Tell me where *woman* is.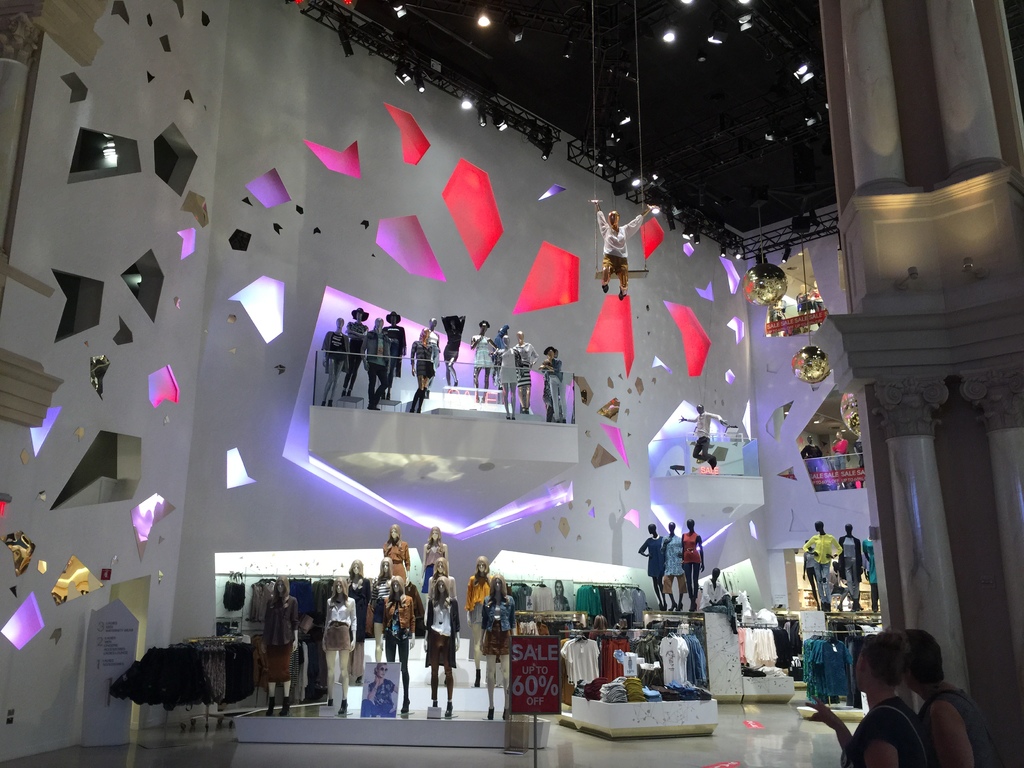
*woman* is at (684,516,708,612).
